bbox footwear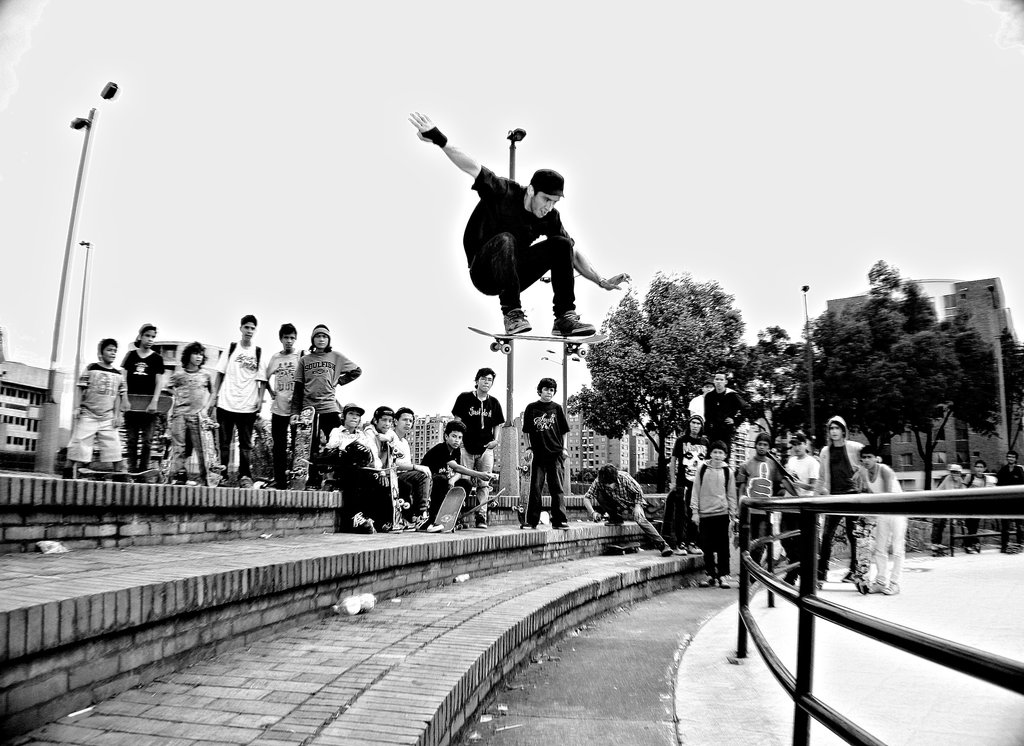
[885,579,897,594]
